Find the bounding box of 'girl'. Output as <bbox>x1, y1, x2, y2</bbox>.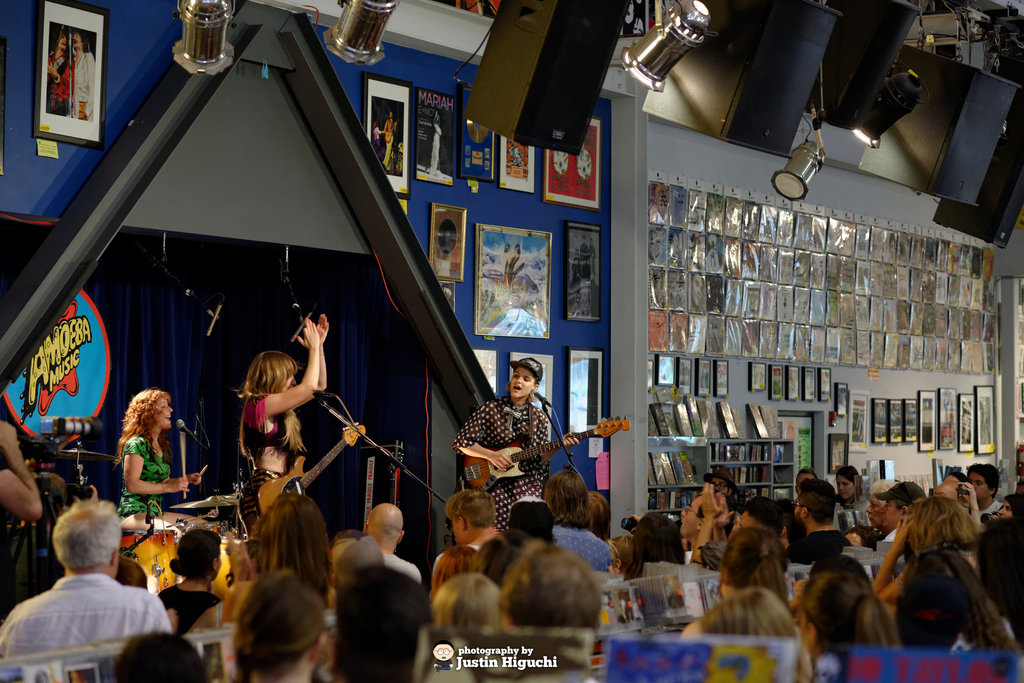
<bbox>230, 571, 324, 682</bbox>.
